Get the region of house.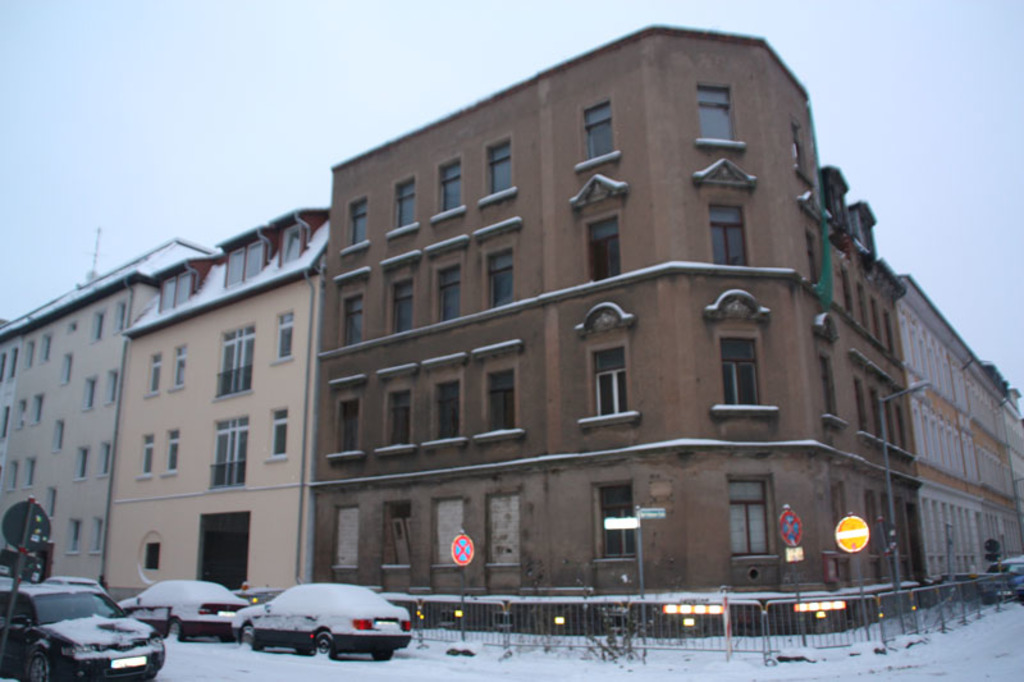
locate(118, 198, 332, 583).
